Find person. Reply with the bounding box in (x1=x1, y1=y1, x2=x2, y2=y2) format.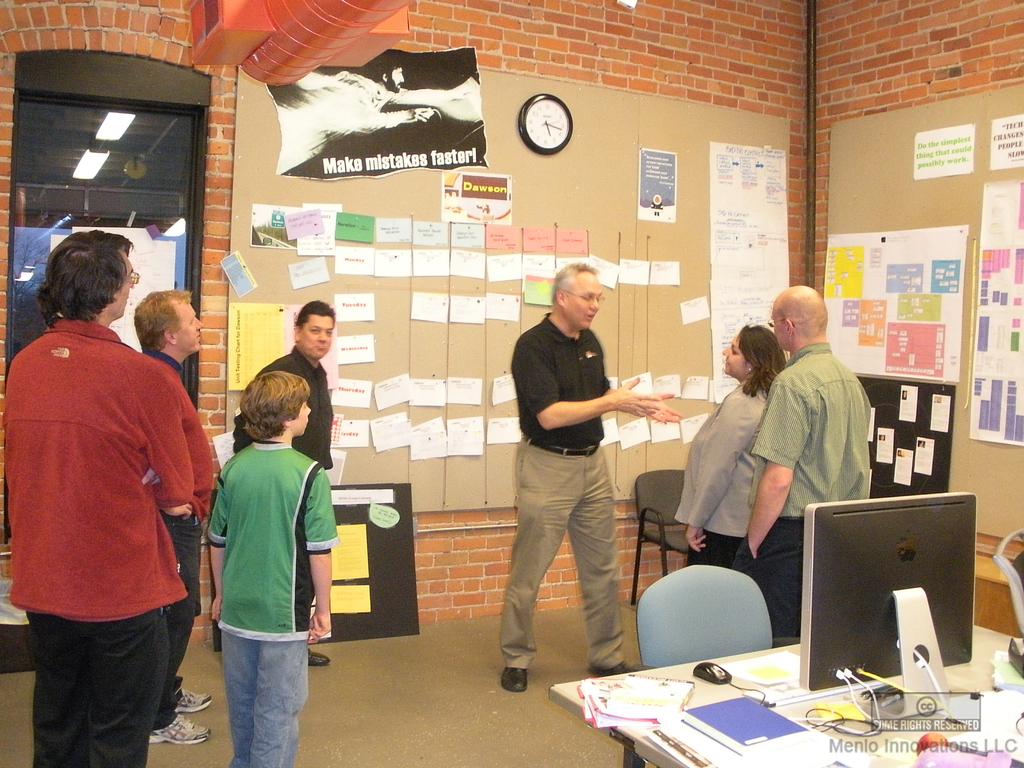
(x1=502, y1=264, x2=685, y2=689).
